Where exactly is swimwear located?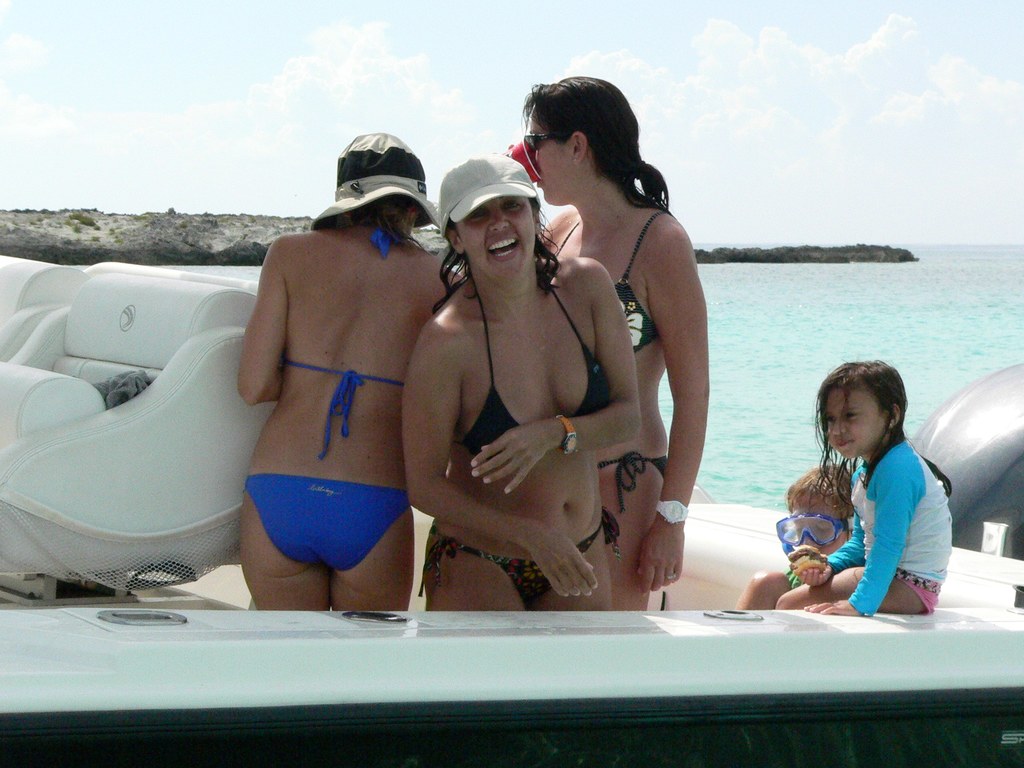
Its bounding box is (416, 502, 623, 613).
